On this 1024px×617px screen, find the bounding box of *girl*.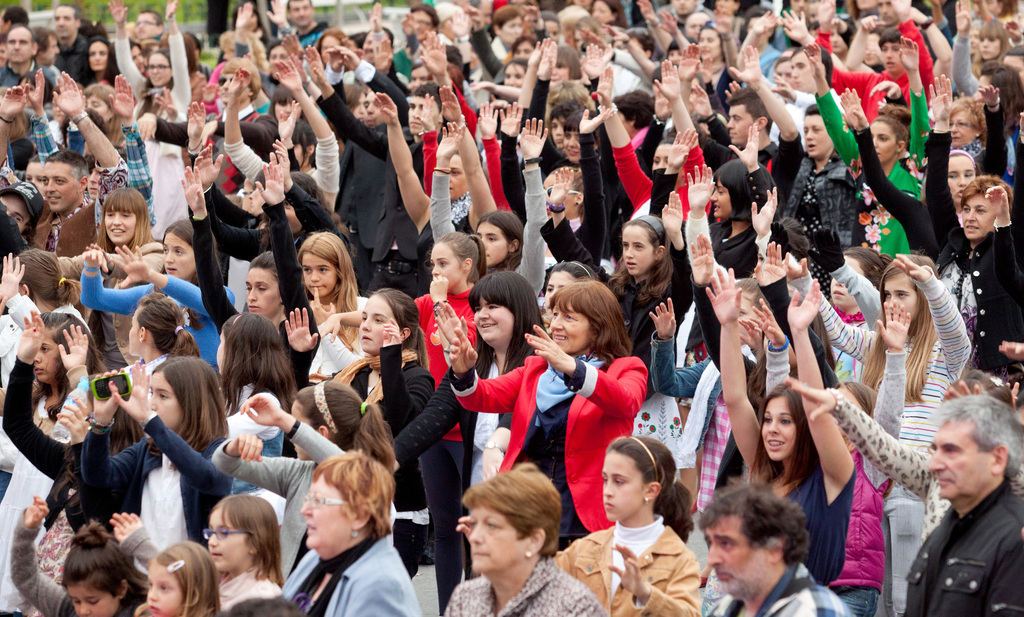
Bounding box: bbox=[520, 101, 595, 188].
